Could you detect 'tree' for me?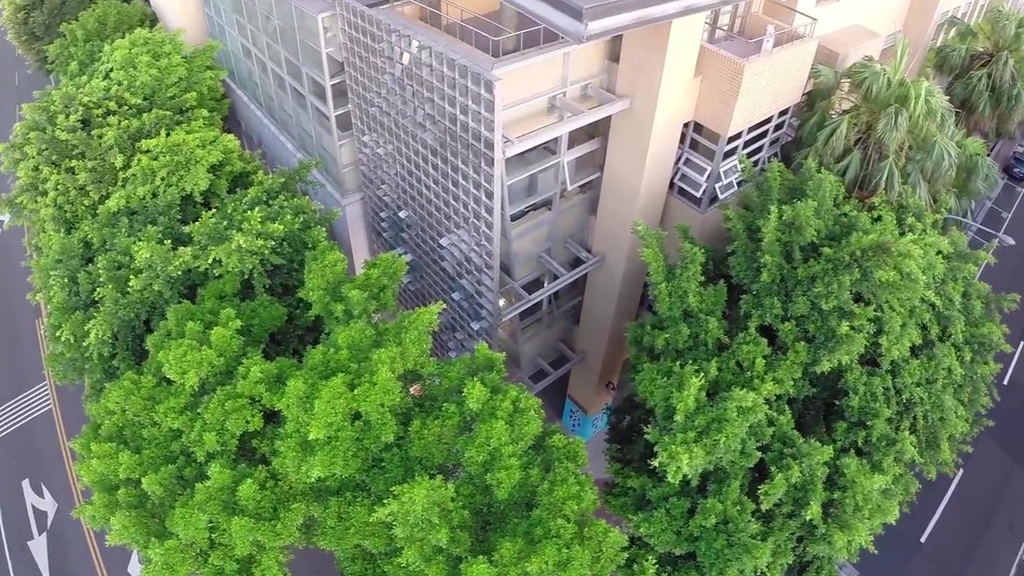
Detection result: bbox=(785, 31, 998, 219).
